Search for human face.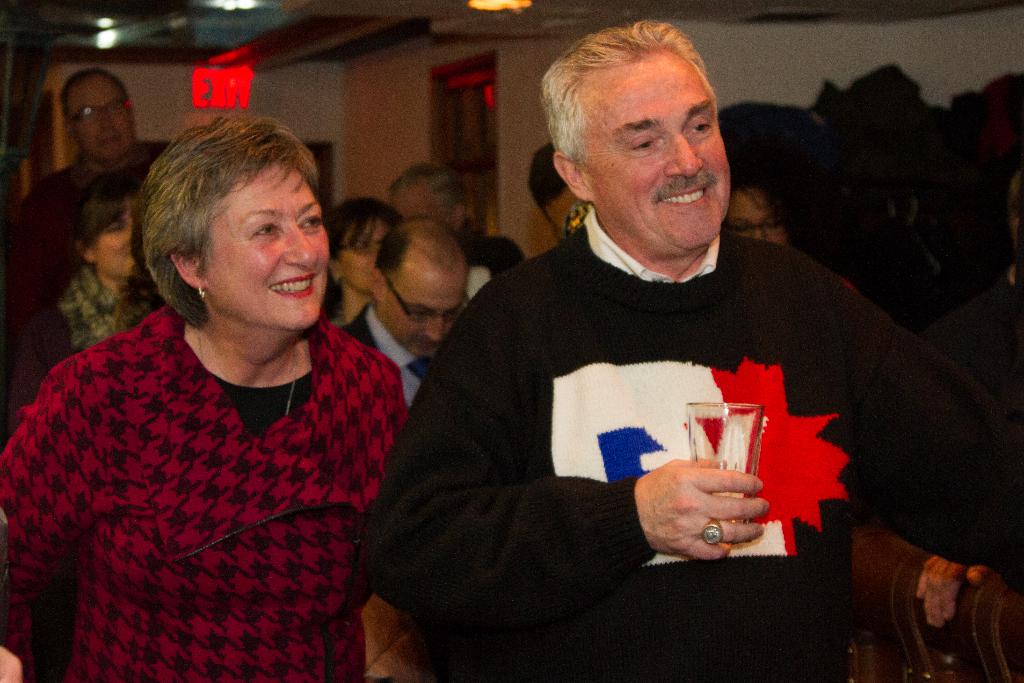
Found at [724,183,787,244].
